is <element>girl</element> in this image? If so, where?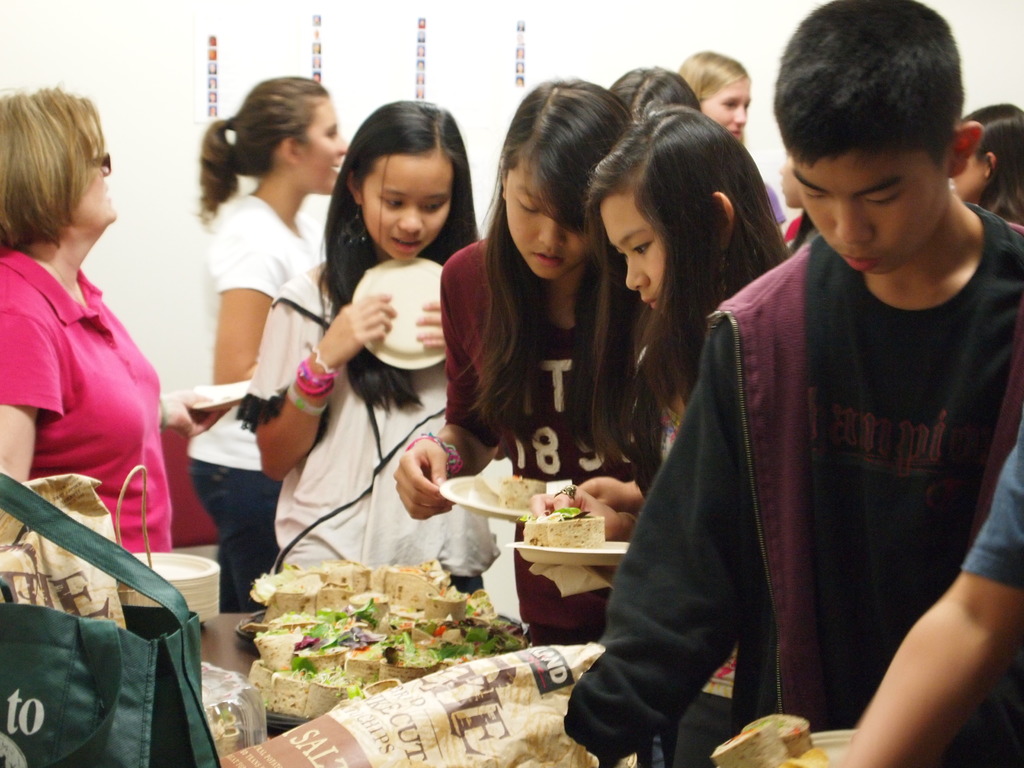
Yes, at <bbox>673, 48, 776, 227</bbox>.
